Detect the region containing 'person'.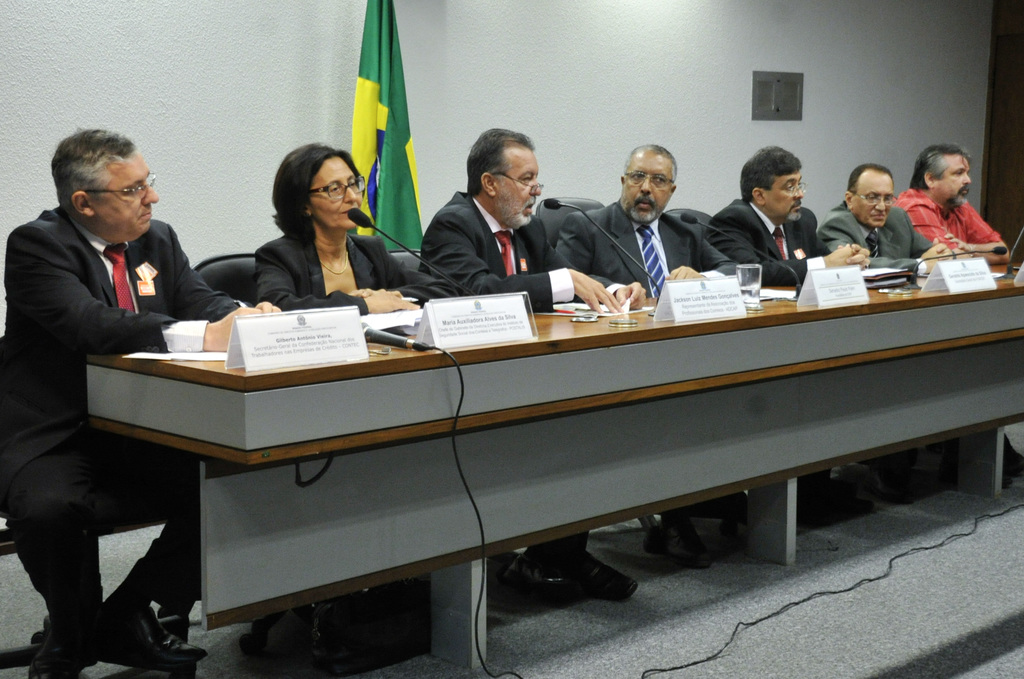
x1=410 y1=127 x2=648 y2=605.
